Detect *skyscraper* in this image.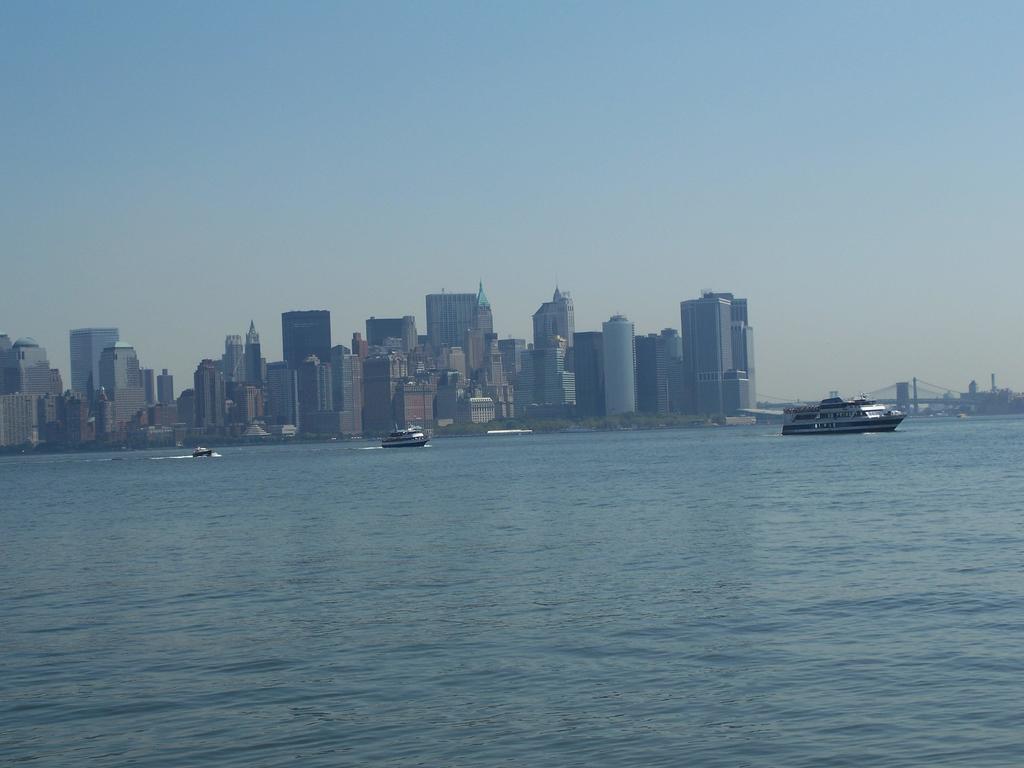
Detection: crop(664, 271, 775, 429).
